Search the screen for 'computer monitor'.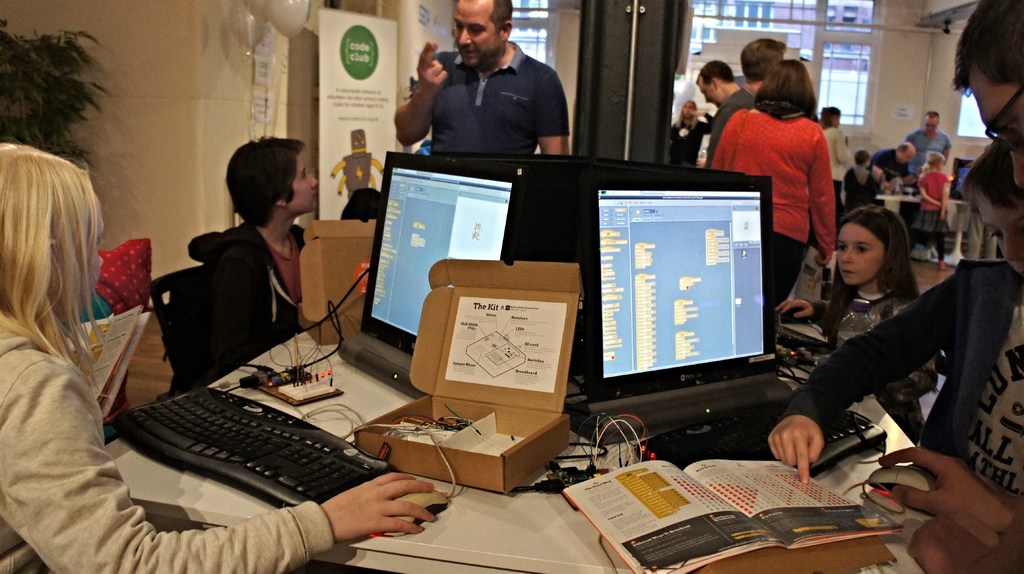
Found at bbox=[360, 150, 517, 355].
